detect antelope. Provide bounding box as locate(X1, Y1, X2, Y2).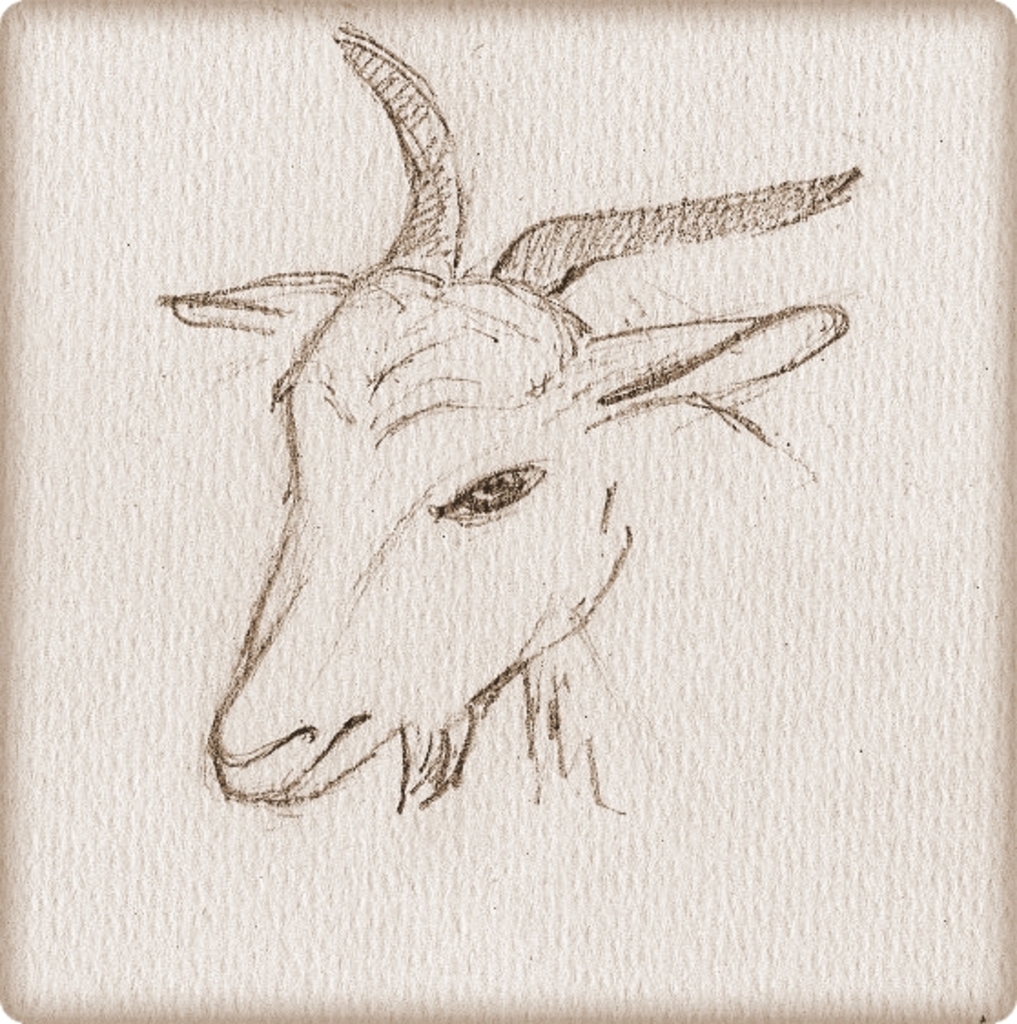
locate(151, 20, 868, 822).
